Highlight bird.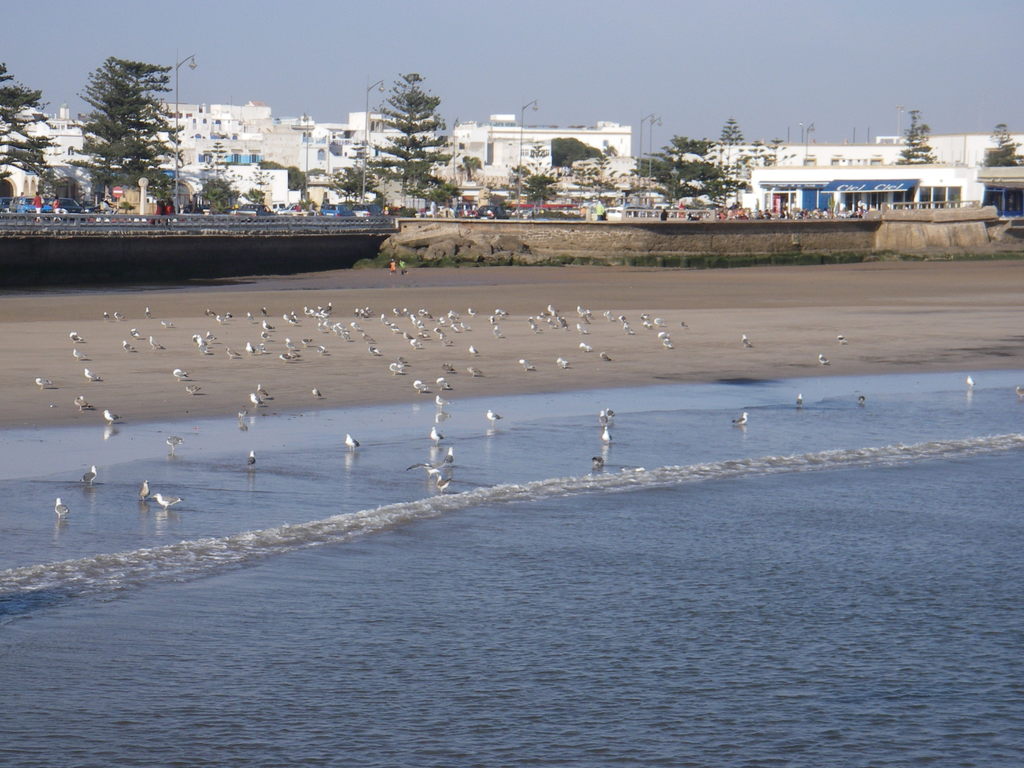
Highlighted region: locate(557, 315, 566, 328).
